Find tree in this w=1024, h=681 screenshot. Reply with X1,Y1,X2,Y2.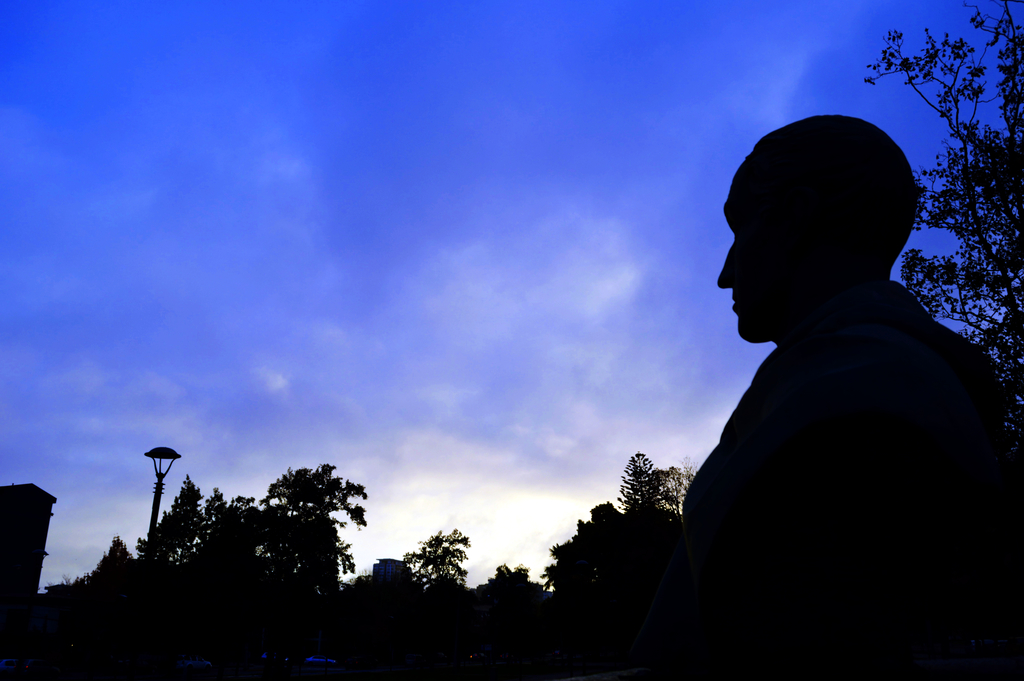
863,0,1023,448.
